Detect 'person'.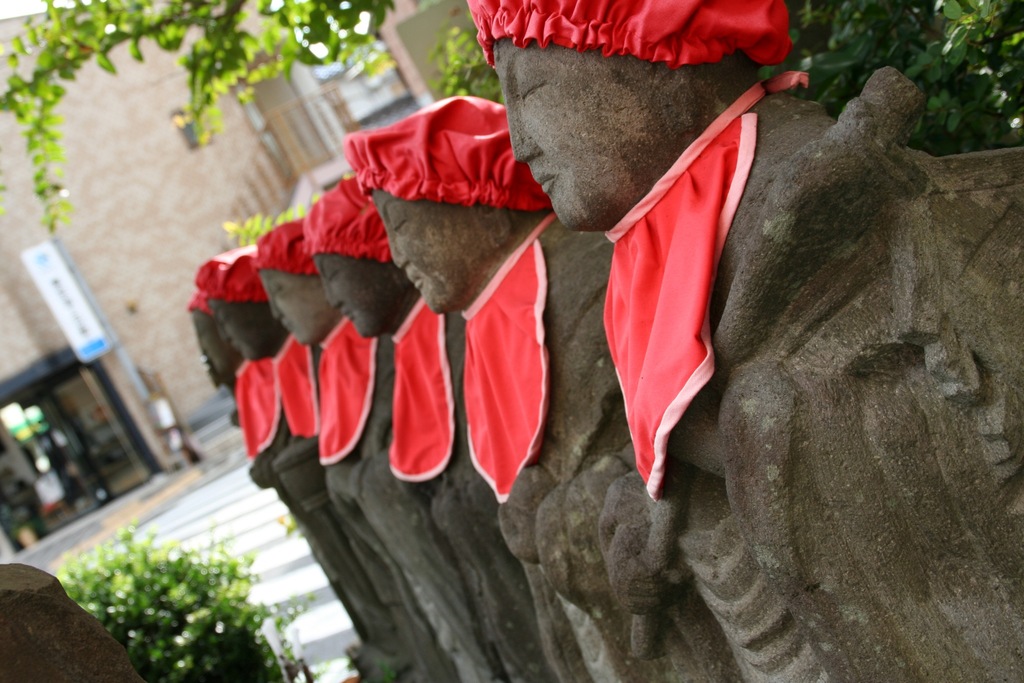
Detected at locate(341, 89, 740, 682).
